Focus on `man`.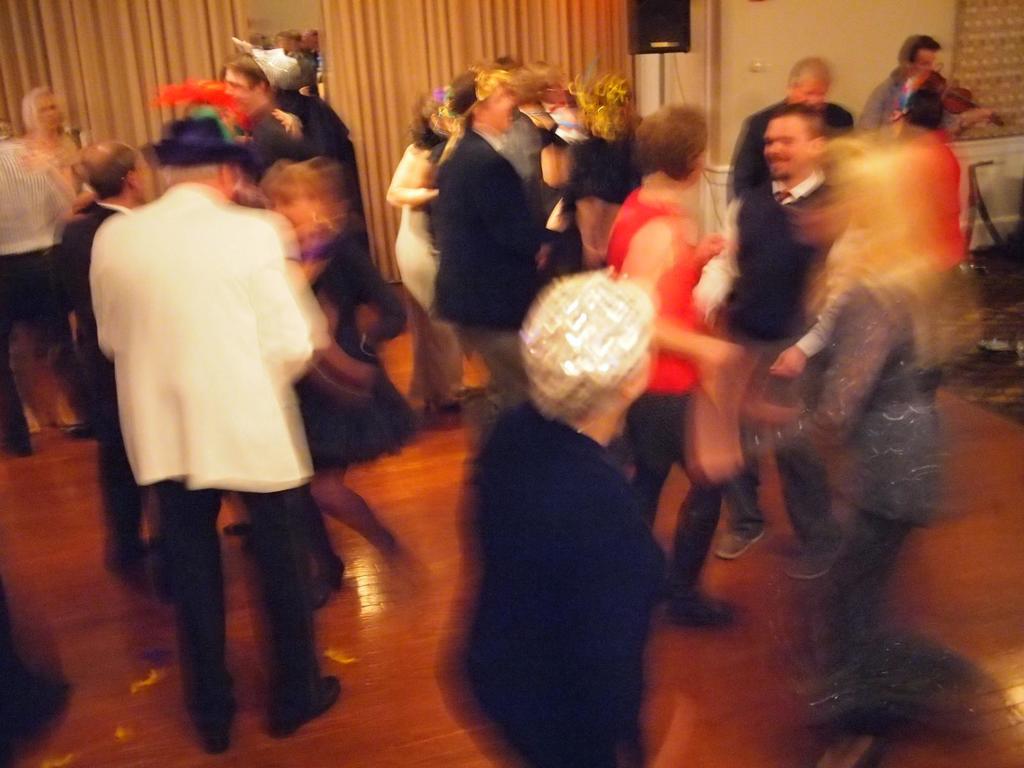
Focused at (710,118,833,564).
